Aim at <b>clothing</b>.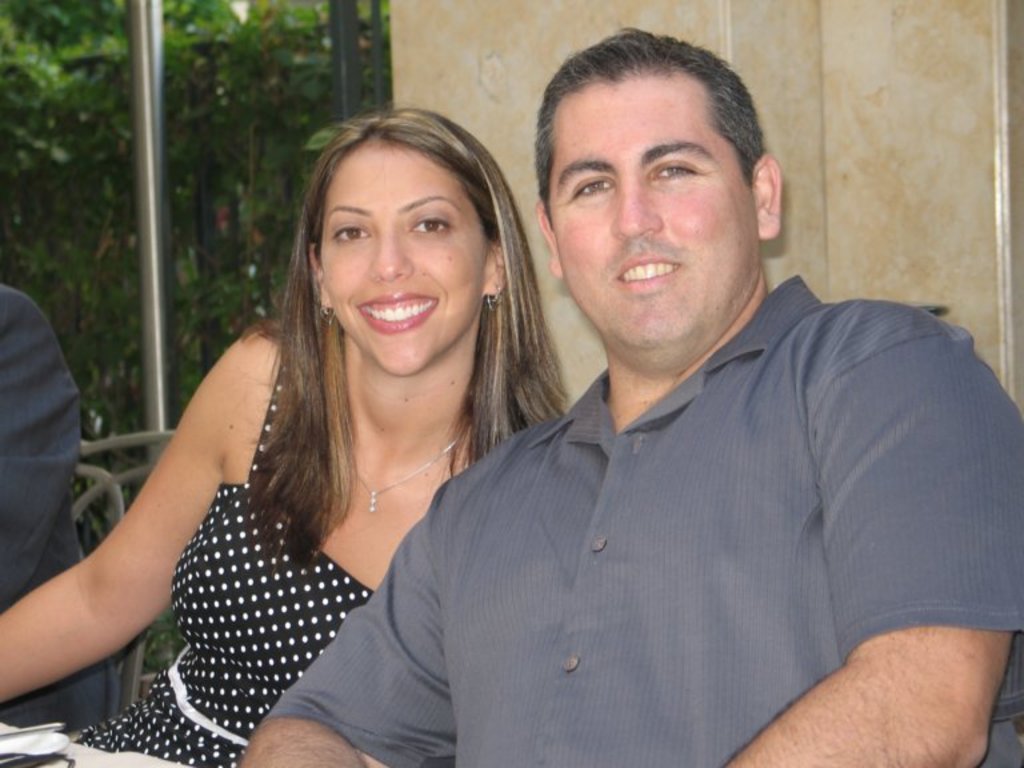
Aimed at select_region(0, 291, 131, 733).
